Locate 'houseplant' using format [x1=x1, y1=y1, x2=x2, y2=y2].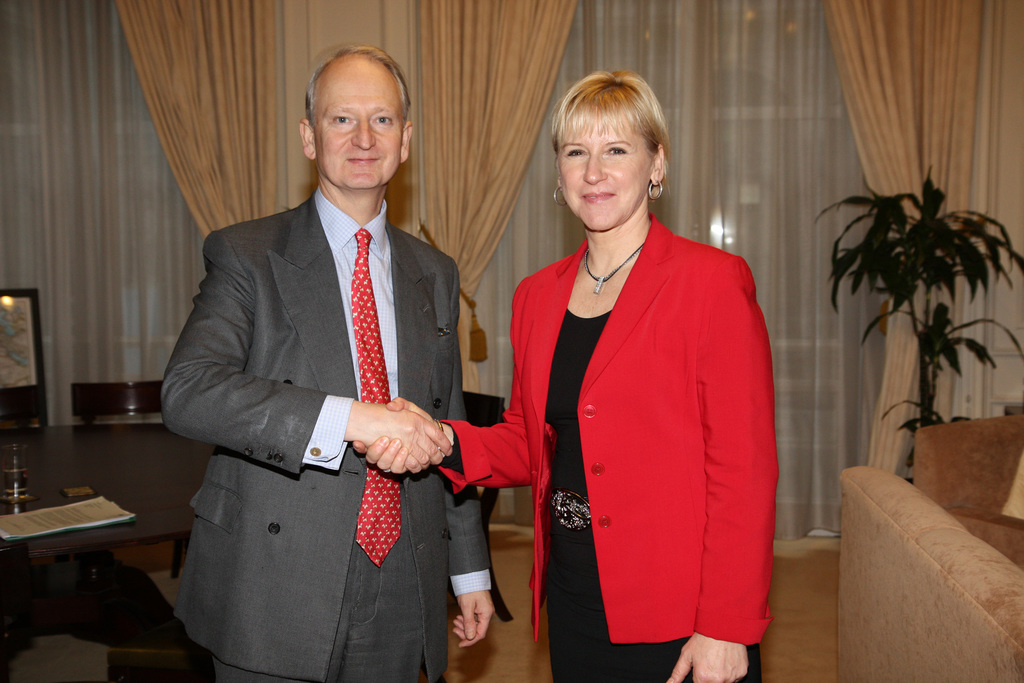
[x1=811, y1=163, x2=1023, y2=486].
